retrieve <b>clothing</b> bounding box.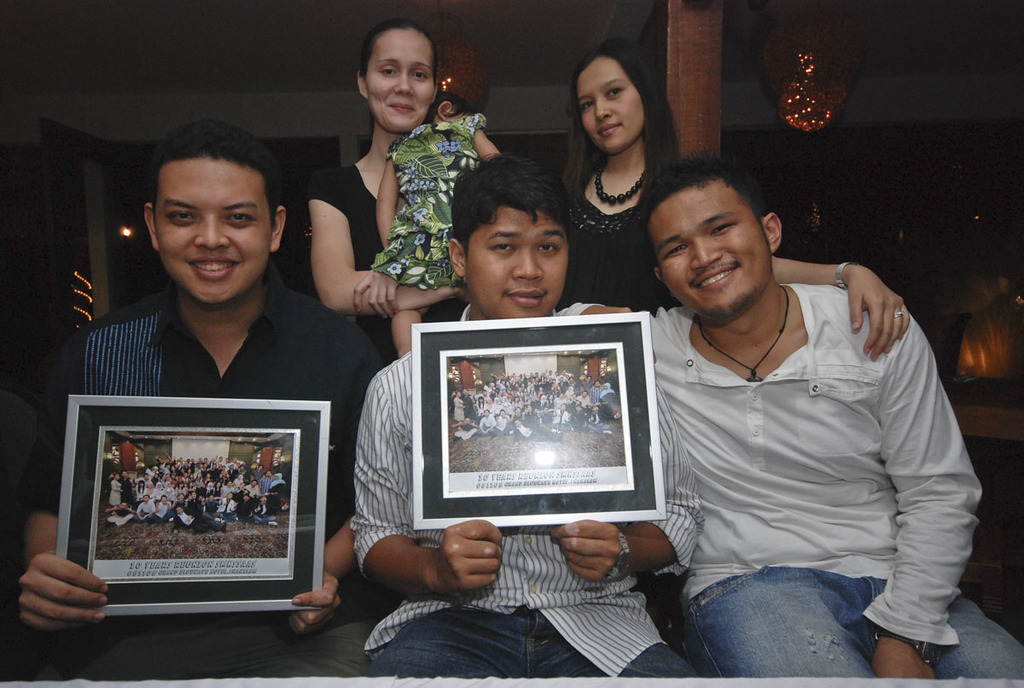
Bounding box: (left=556, top=283, right=1023, bottom=673).
